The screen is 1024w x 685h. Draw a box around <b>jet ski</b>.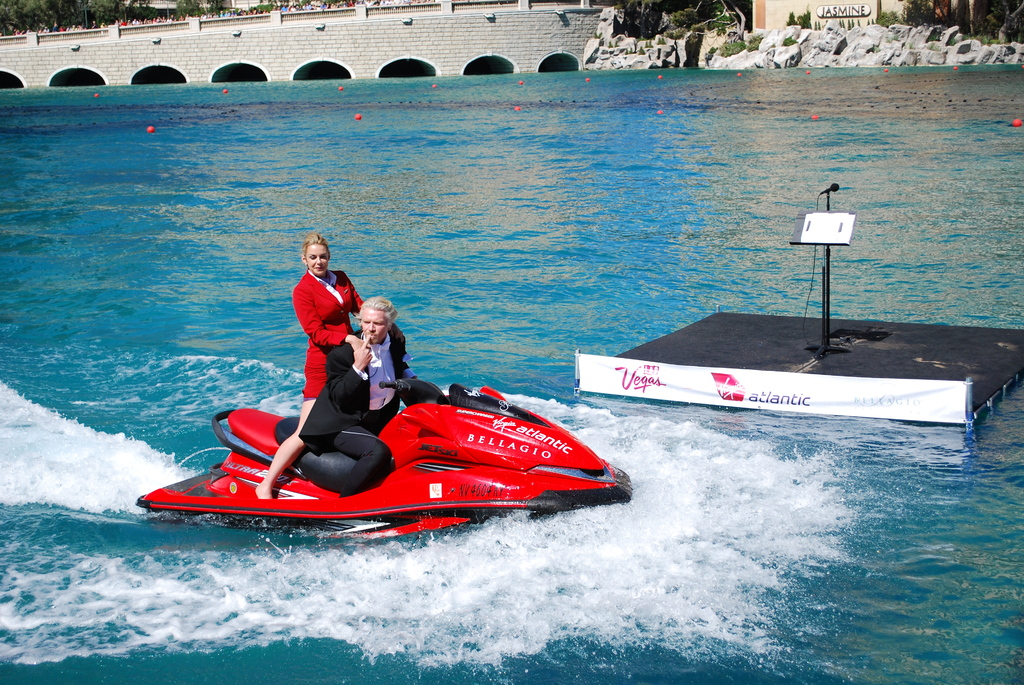
[left=135, top=371, right=632, bottom=543].
